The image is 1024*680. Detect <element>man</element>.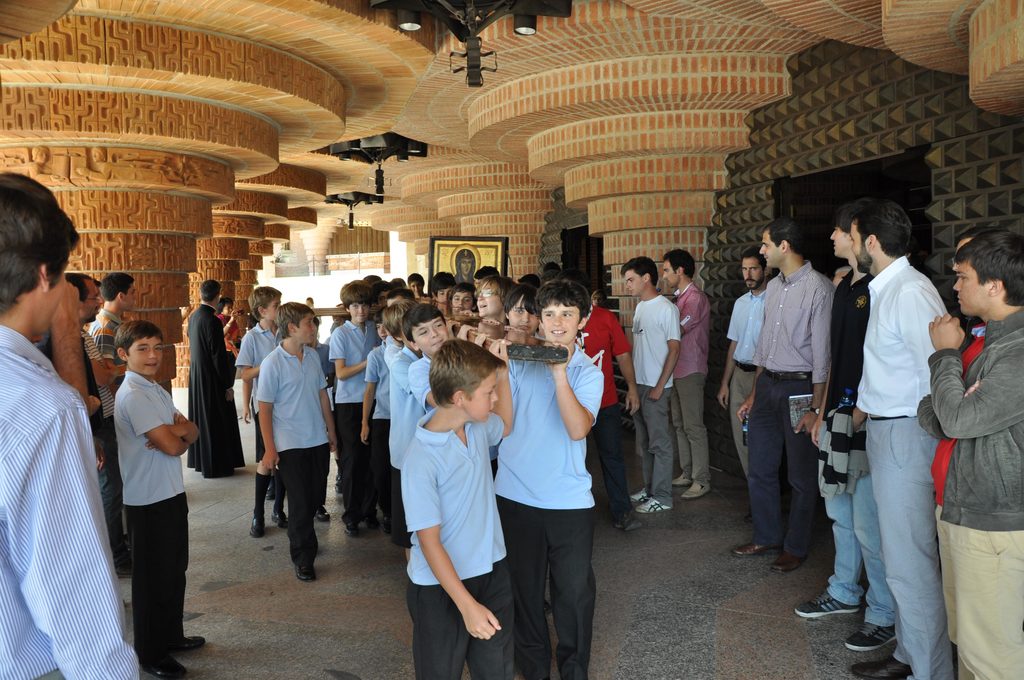
Detection: {"x1": 79, "y1": 268, "x2": 153, "y2": 402}.
